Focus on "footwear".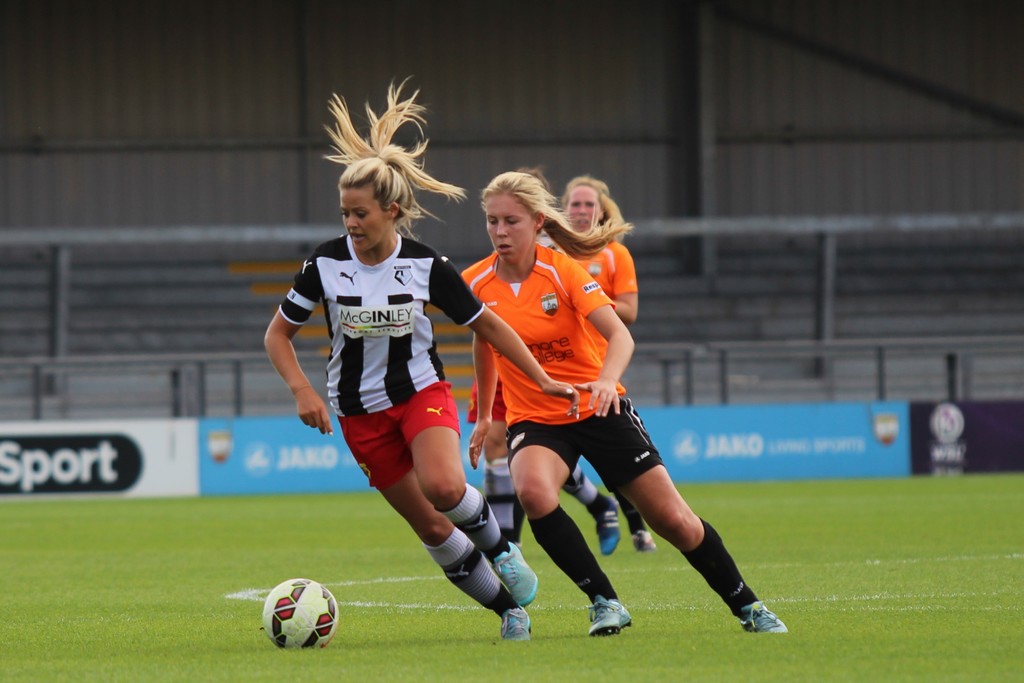
Focused at 598, 500, 621, 557.
